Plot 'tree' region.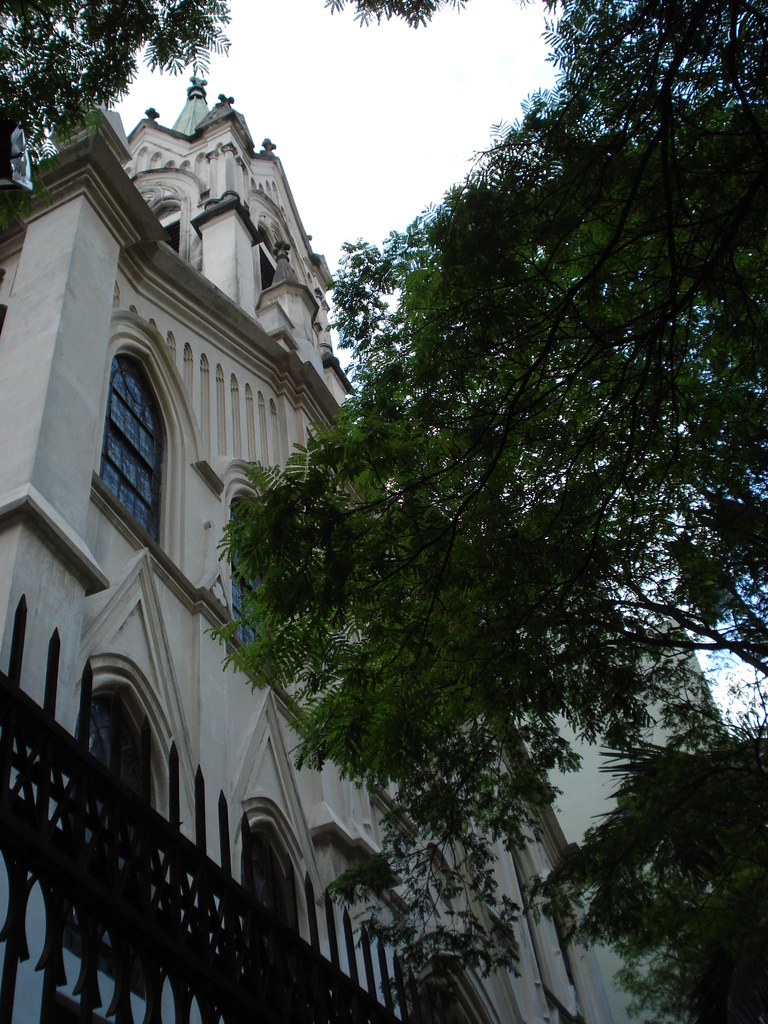
Plotted at locate(0, 0, 573, 185).
